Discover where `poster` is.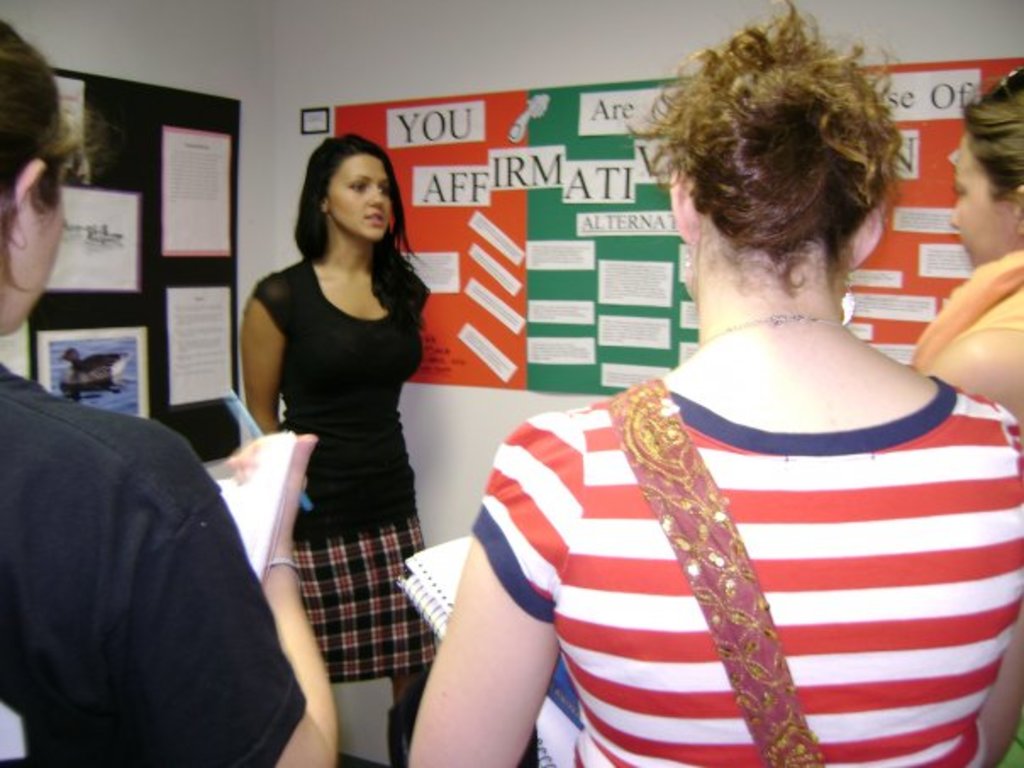
Discovered at bbox(51, 71, 86, 173).
